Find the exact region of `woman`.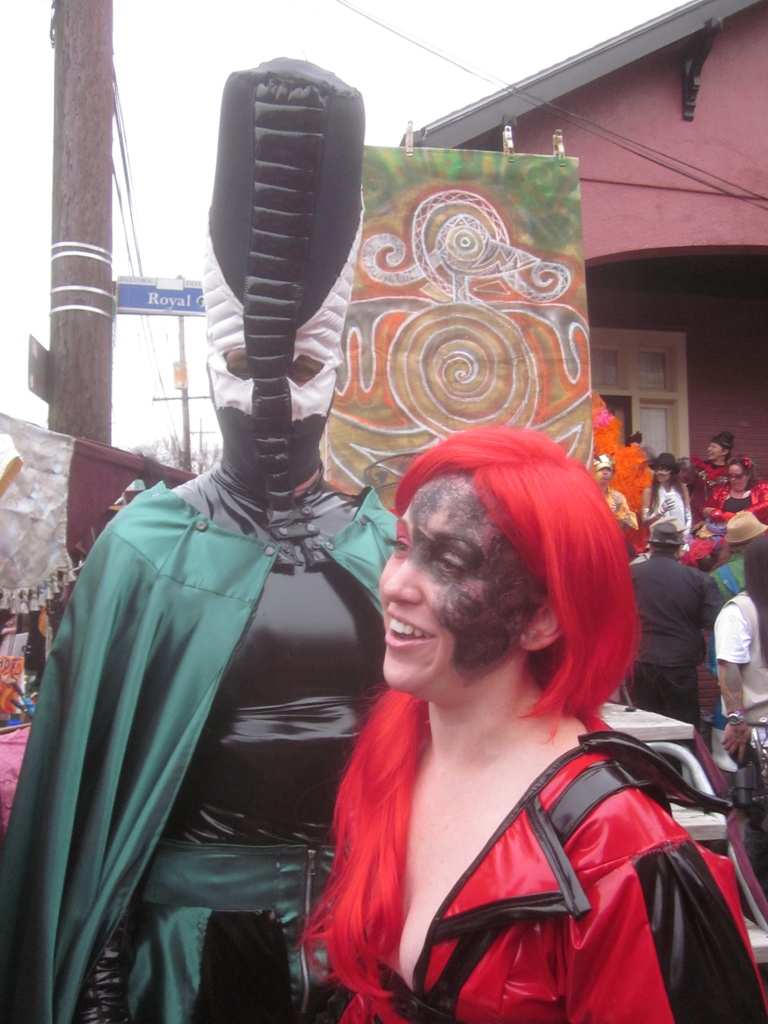
Exact region: (left=692, top=428, right=742, bottom=488).
